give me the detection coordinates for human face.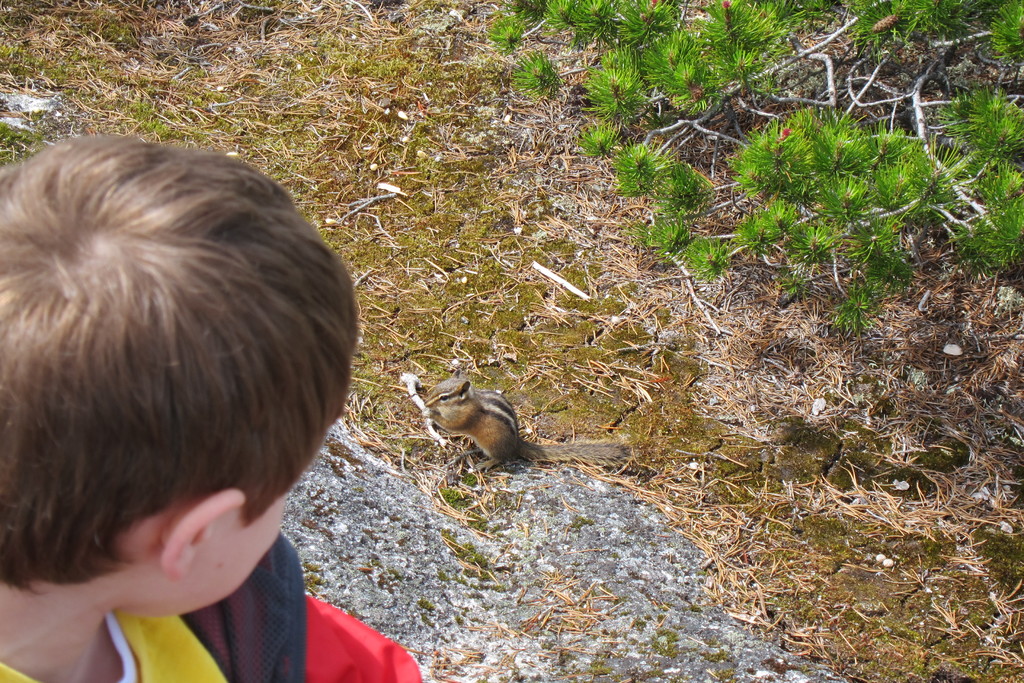
{"left": 129, "top": 497, "right": 288, "bottom": 616}.
